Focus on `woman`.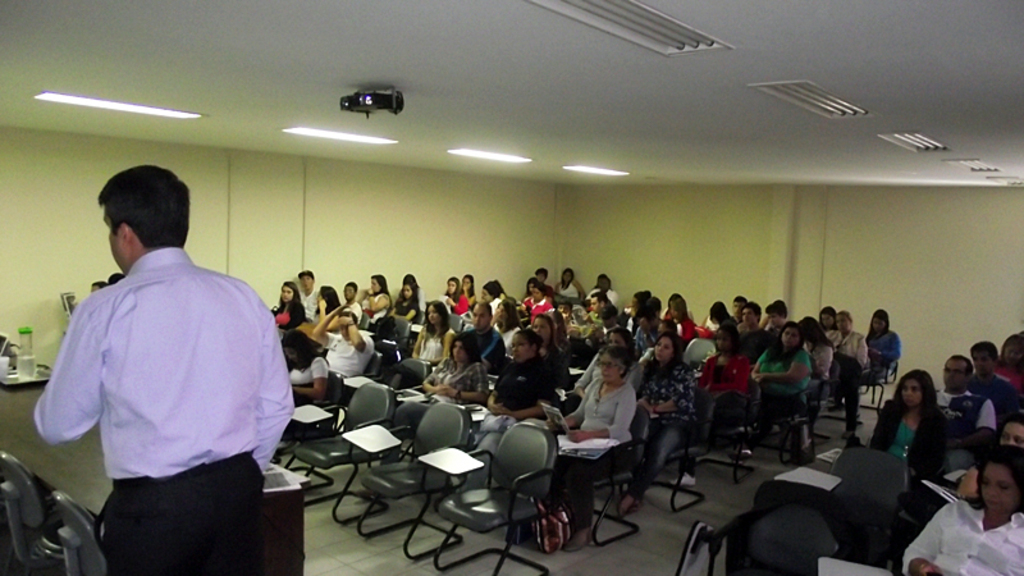
Focused at l=863, t=308, r=904, b=375.
